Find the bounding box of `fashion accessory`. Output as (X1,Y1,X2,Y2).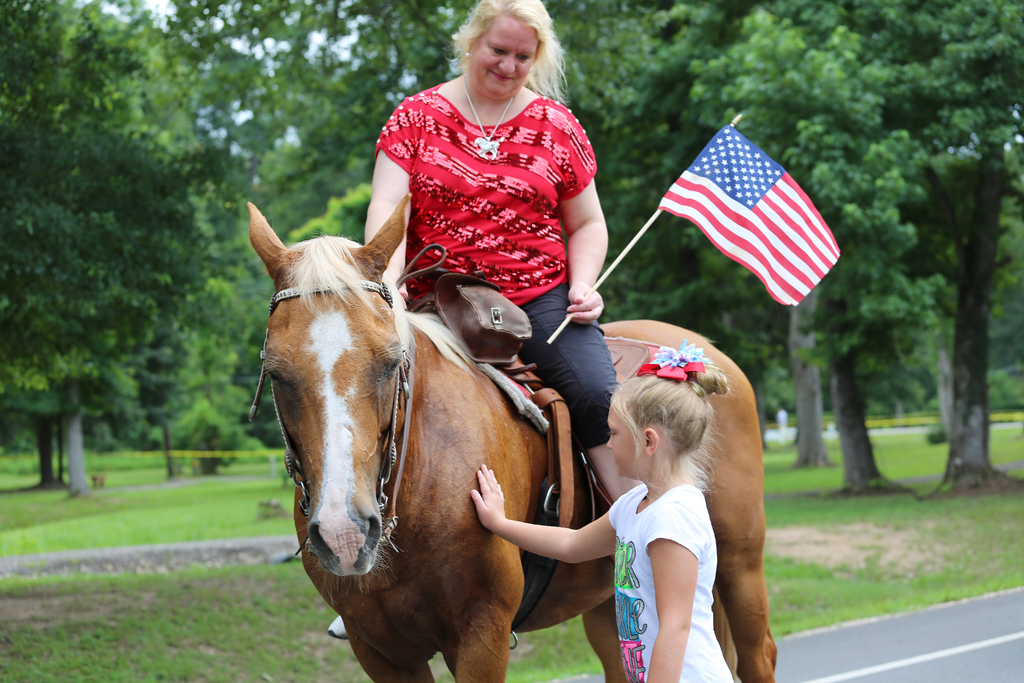
(456,76,514,158).
